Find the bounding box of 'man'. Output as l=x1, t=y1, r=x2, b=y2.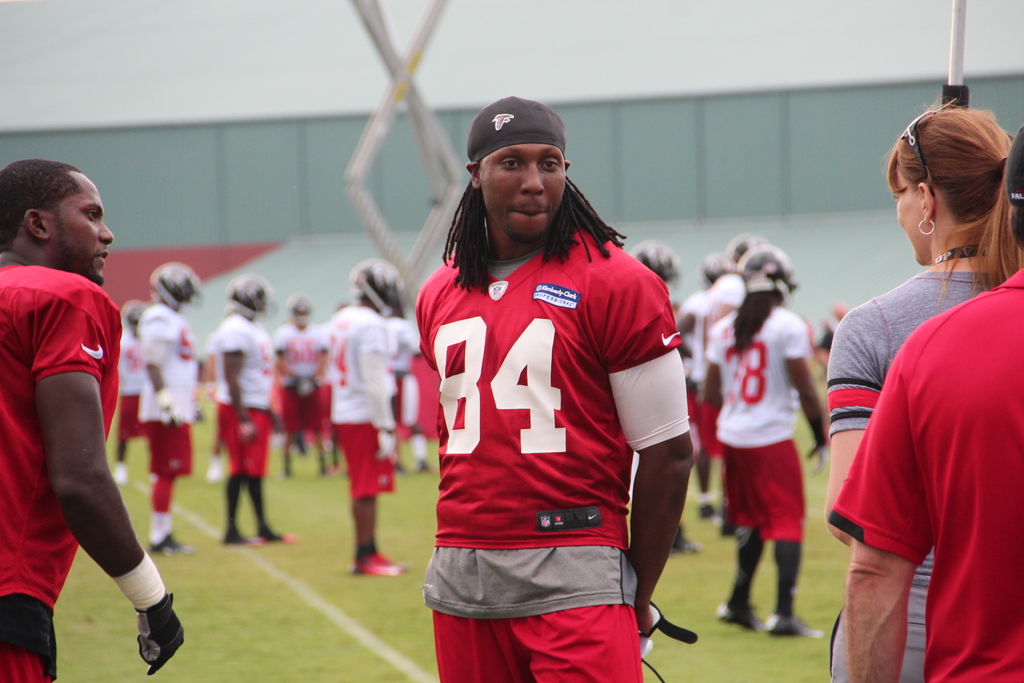
l=196, t=324, r=220, b=483.
